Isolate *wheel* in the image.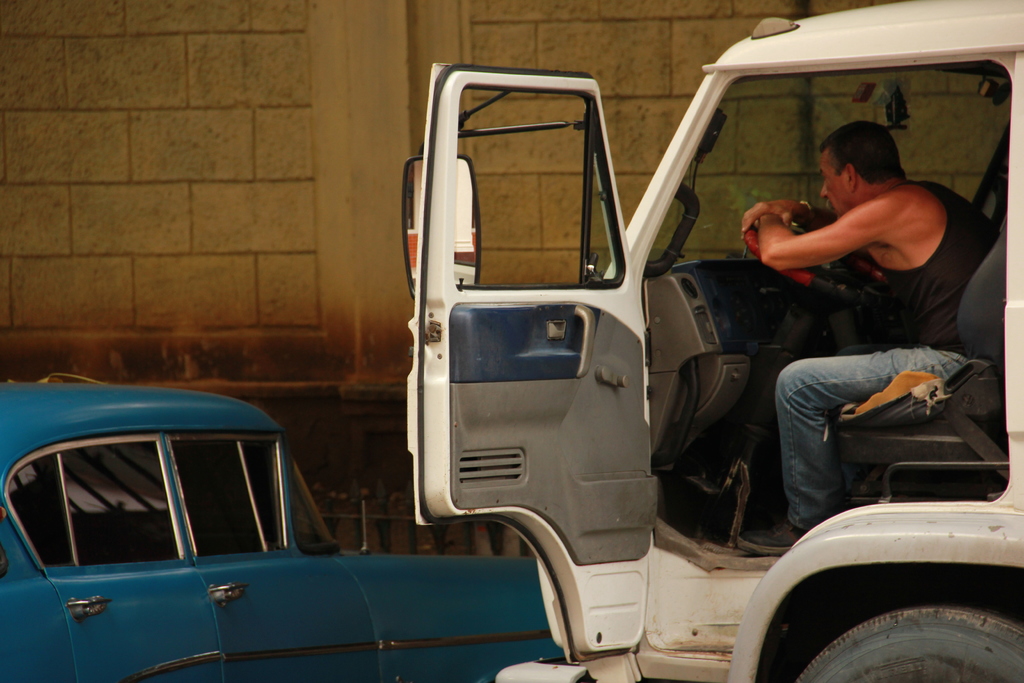
Isolated region: select_region(790, 586, 1002, 677).
